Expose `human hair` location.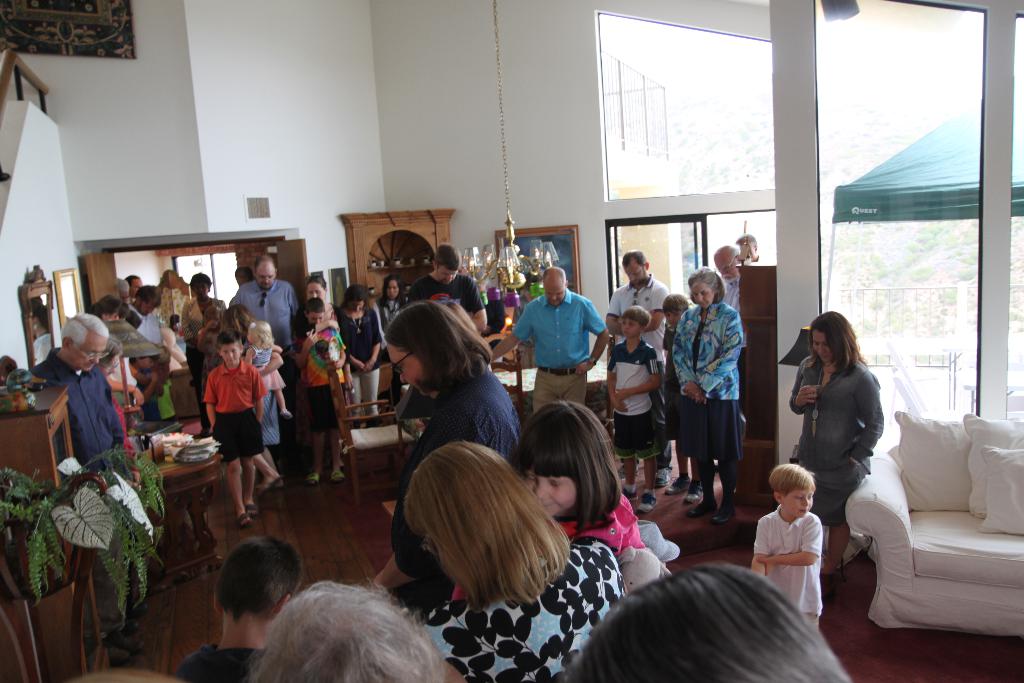
Exposed at l=687, t=265, r=726, b=304.
